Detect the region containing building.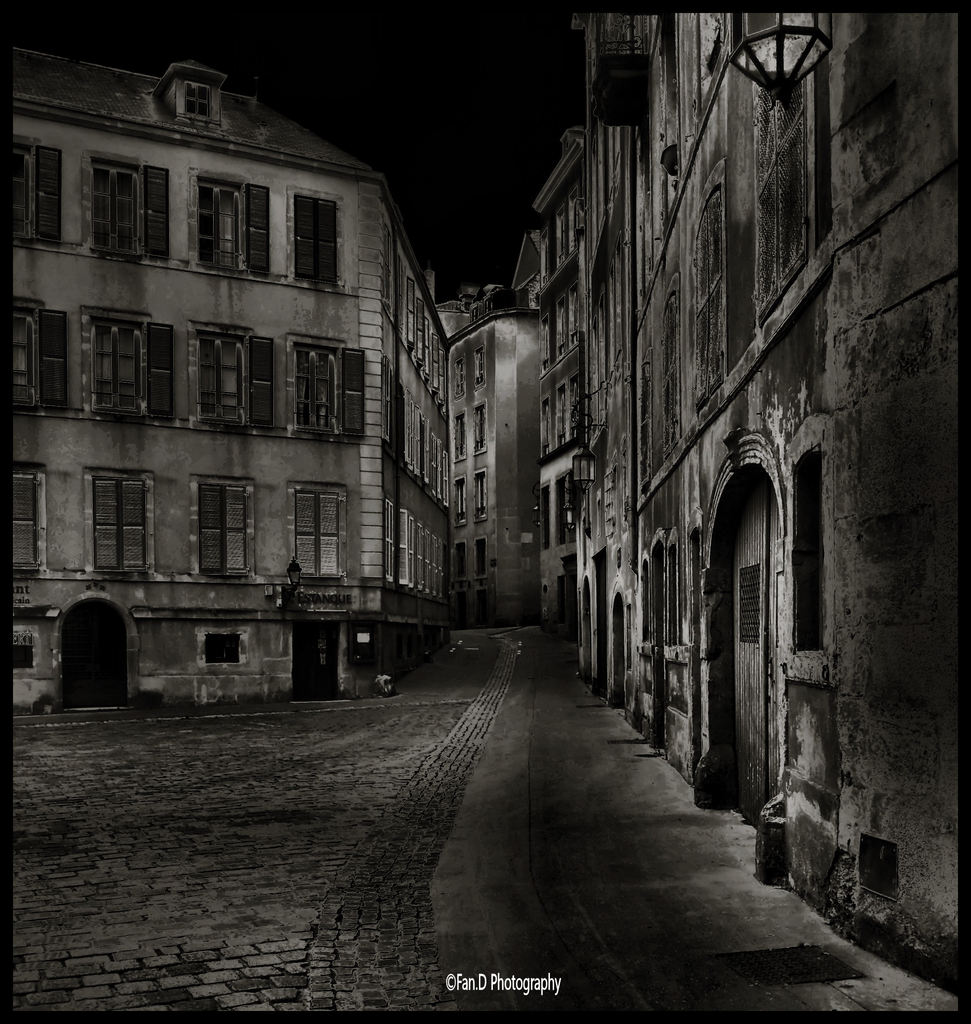
BBox(530, 19, 966, 975).
